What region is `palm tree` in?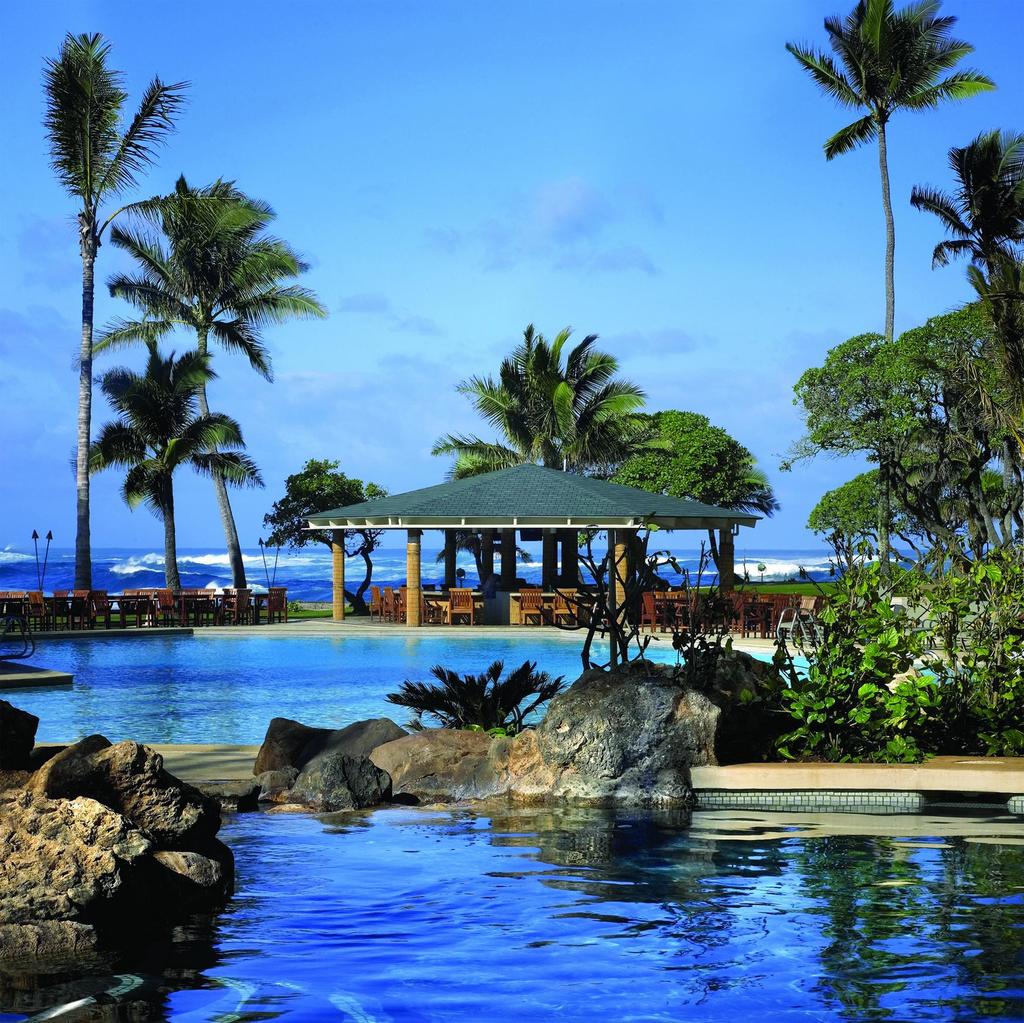
left=778, top=0, right=991, bottom=586.
